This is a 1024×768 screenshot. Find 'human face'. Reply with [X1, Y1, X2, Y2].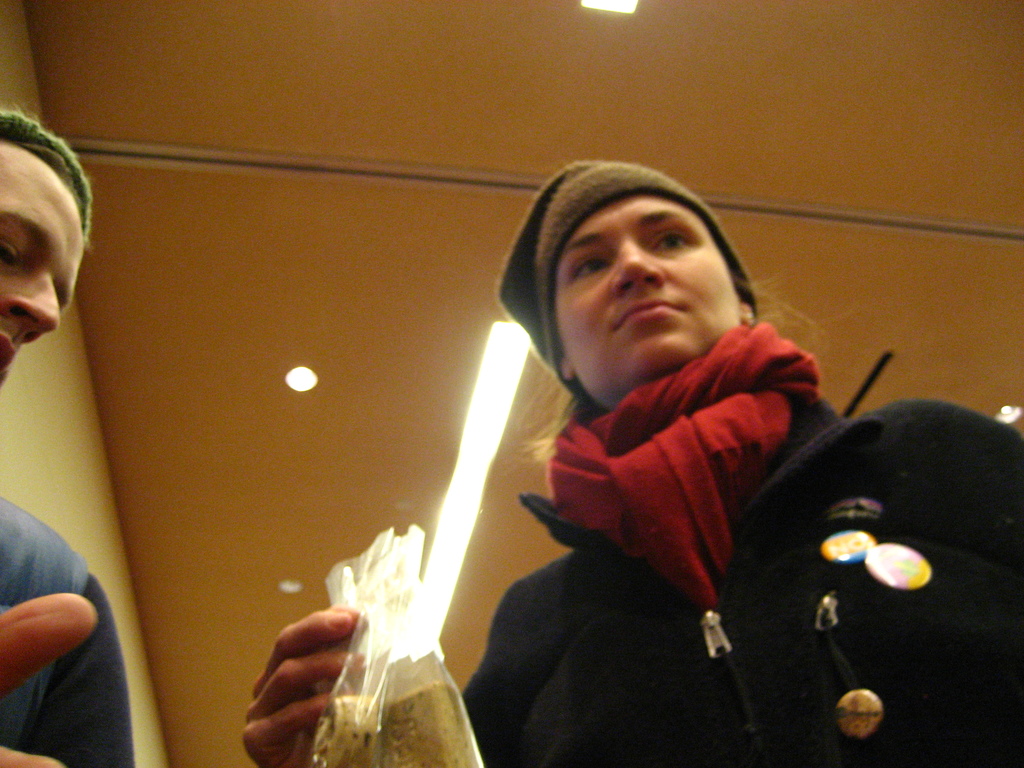
[552, 187, 742, 395].
